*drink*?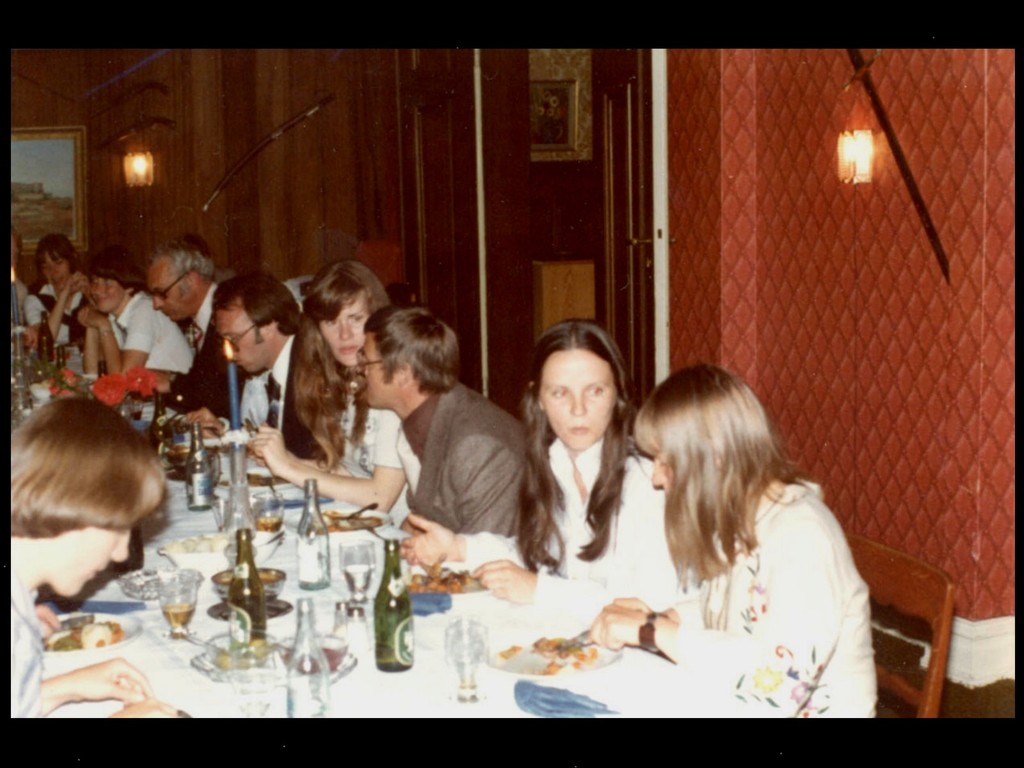
{"x1": 38, "y1": 305, "x2": 65, "y2": 377}
